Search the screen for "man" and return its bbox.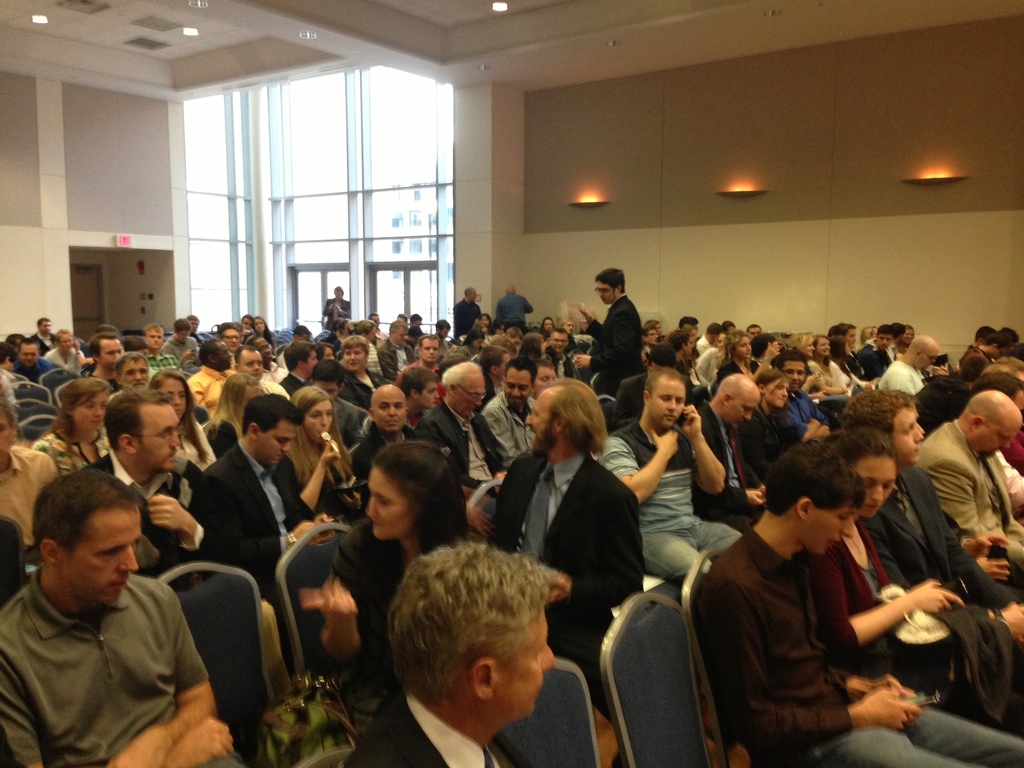
Found: left=559, top=318, right=578, bottom=351.
